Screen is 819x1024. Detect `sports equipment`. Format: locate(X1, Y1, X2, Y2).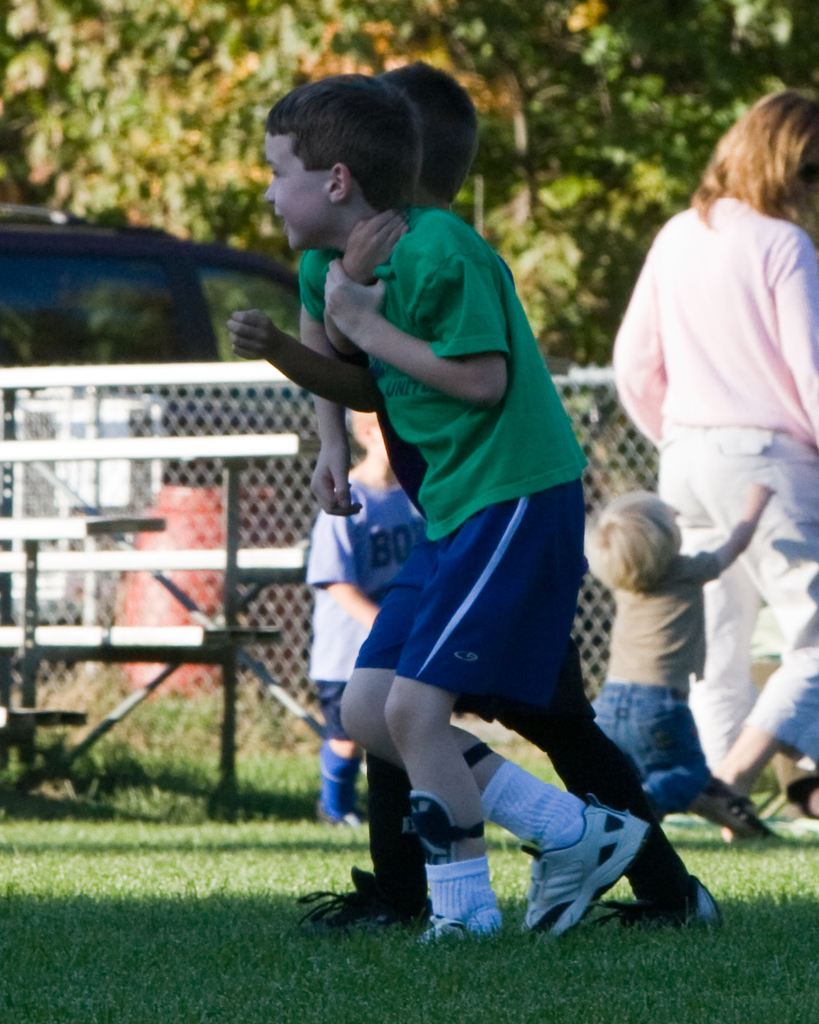
locate(517, 789, 656, 934).
